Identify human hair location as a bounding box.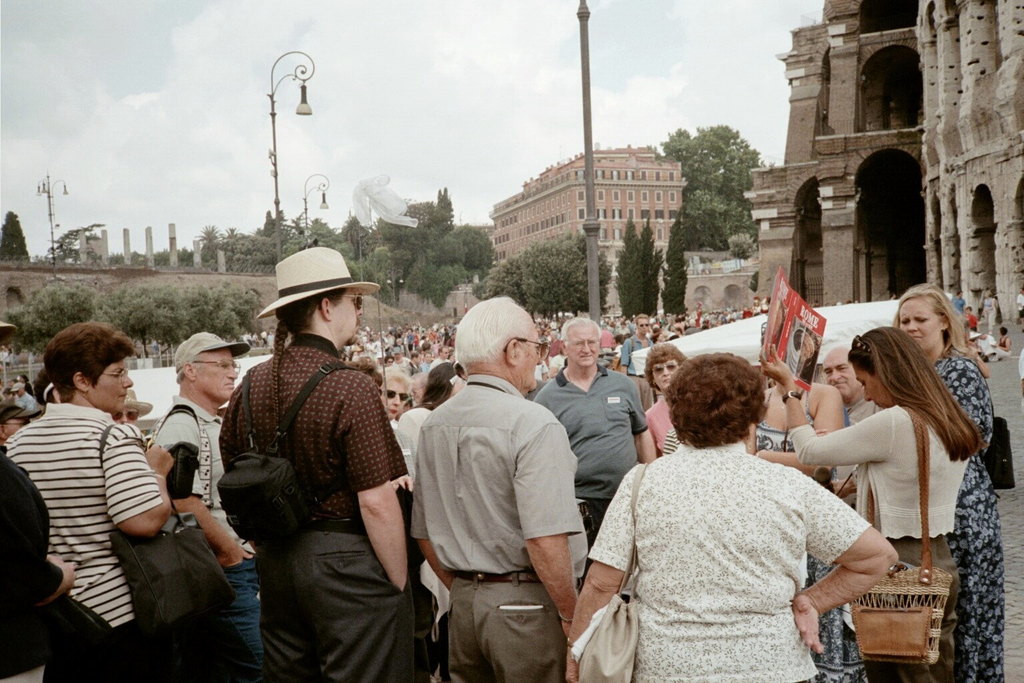
[415,361,462,407].
